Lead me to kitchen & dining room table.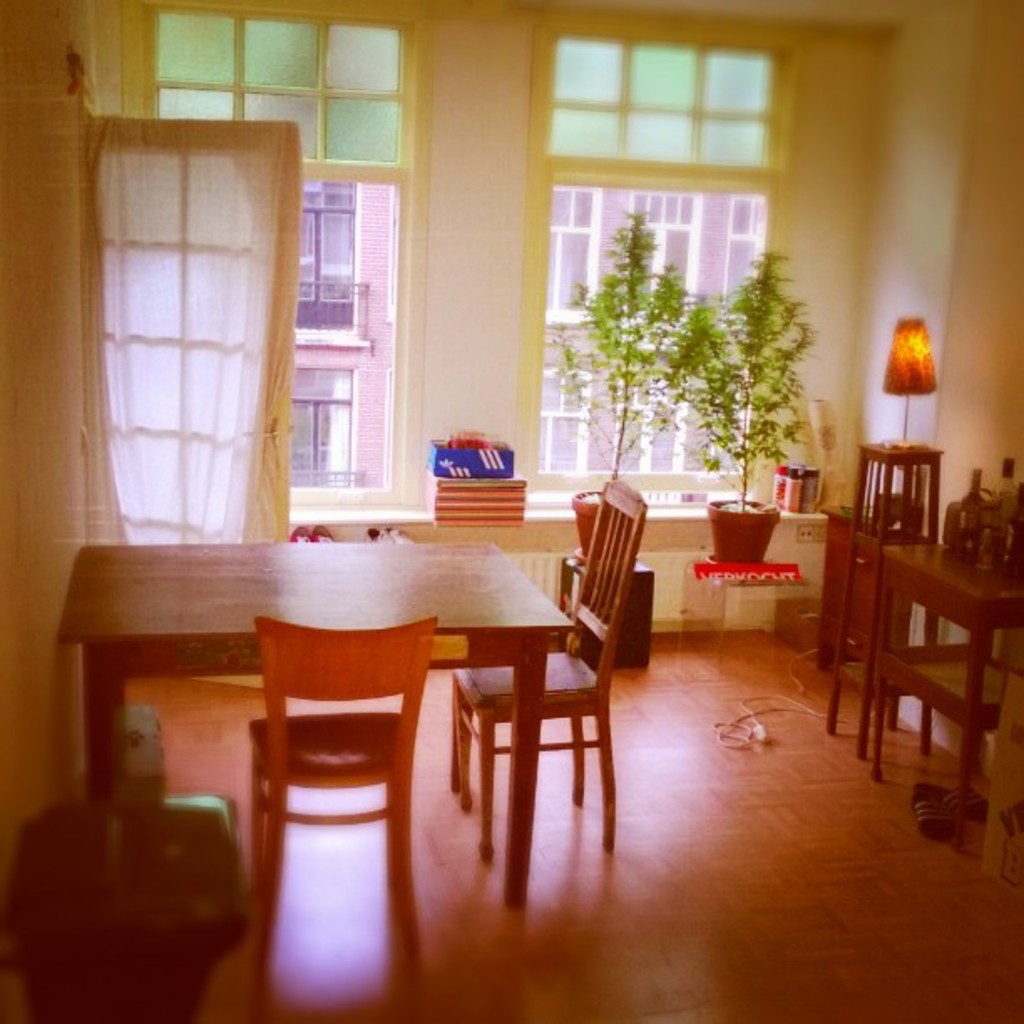
Lead to [x1=60, y1=472, x2=648, y2=959].
